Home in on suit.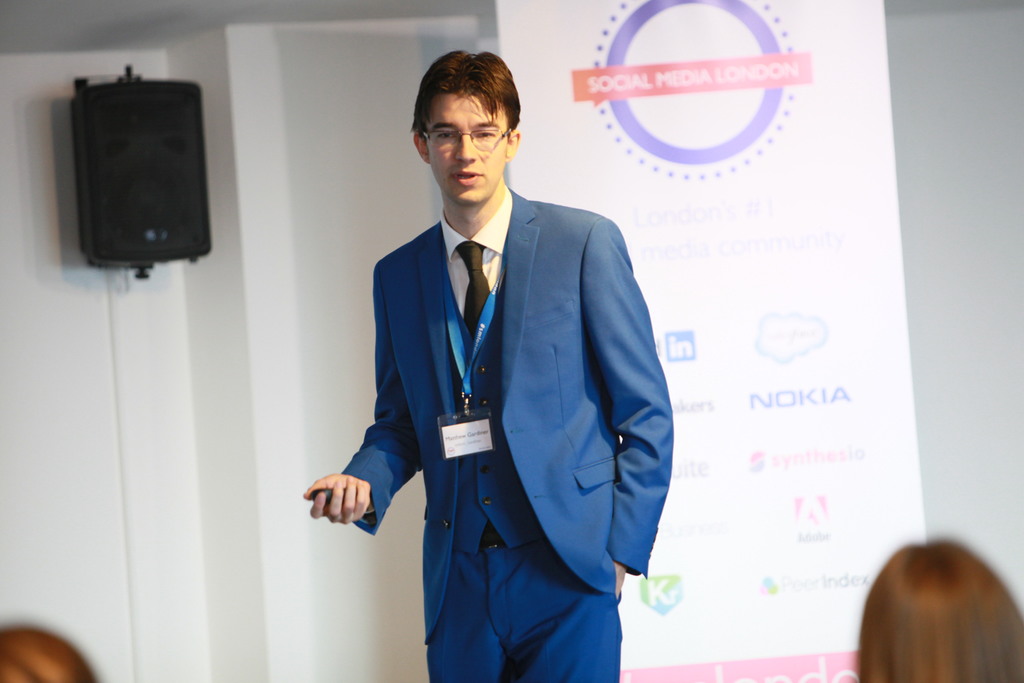
Homed in at {"left": 335, "top": 82, "right": 667, "bottom": 673}.
